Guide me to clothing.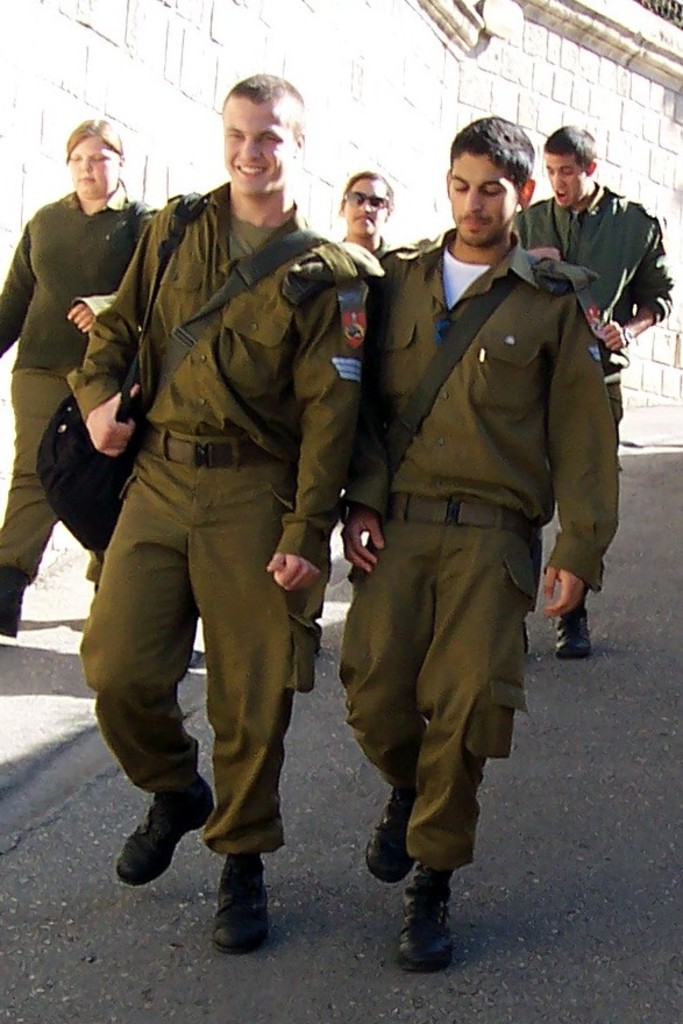
Guidance: box(518, 183, 676, 470).
